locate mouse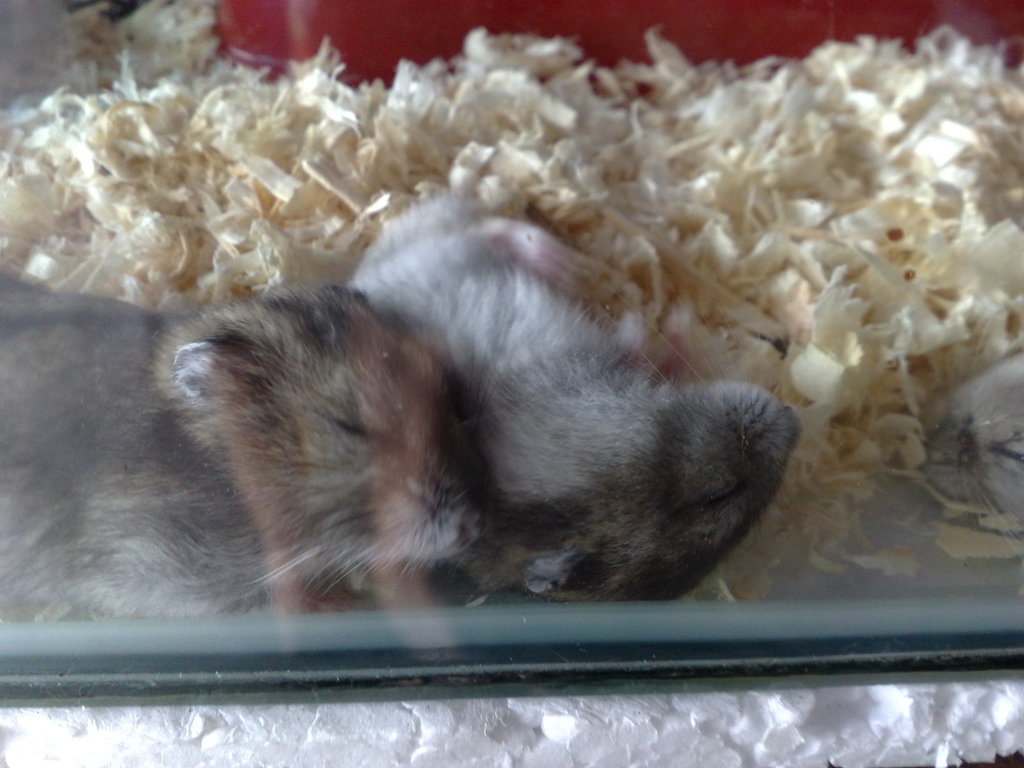
[left=0, top=271, right=488, bottom=623]
